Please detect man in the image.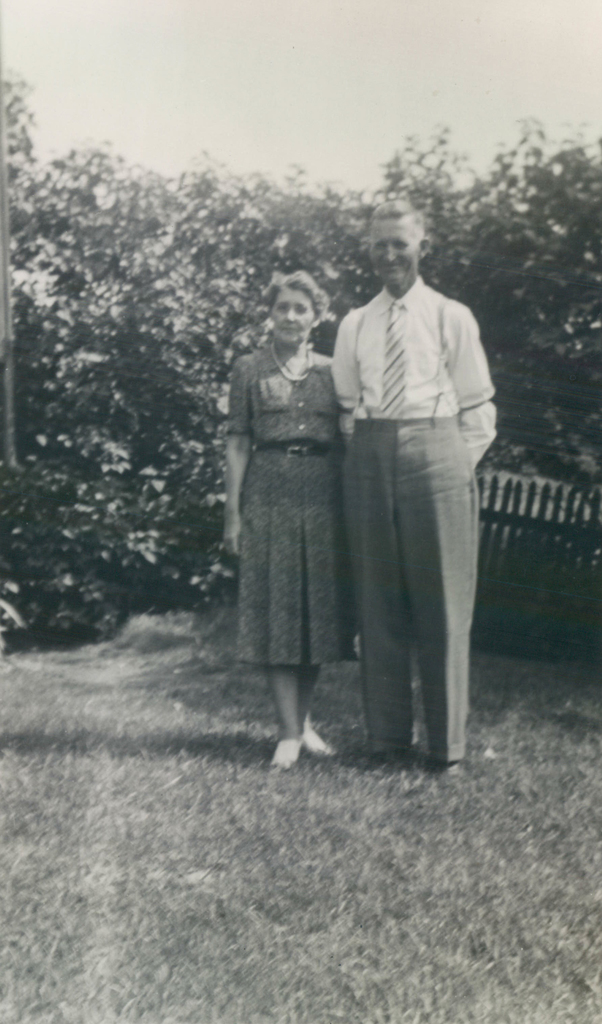
(x1=322, y1=197, x2=500, y2=759).
